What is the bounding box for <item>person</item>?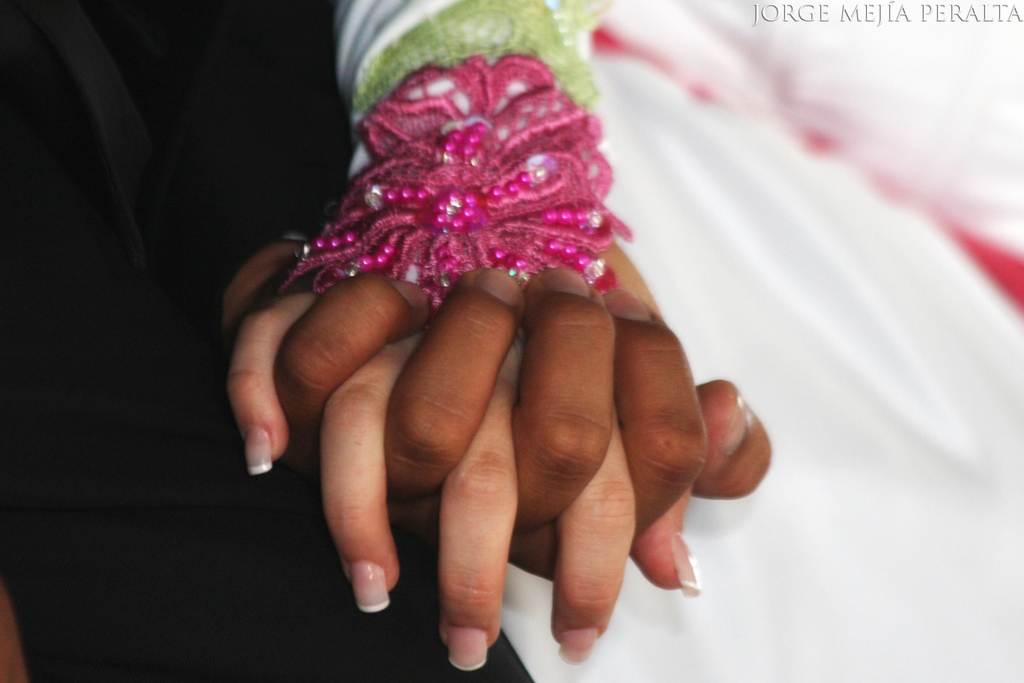
0:0:770:678.
